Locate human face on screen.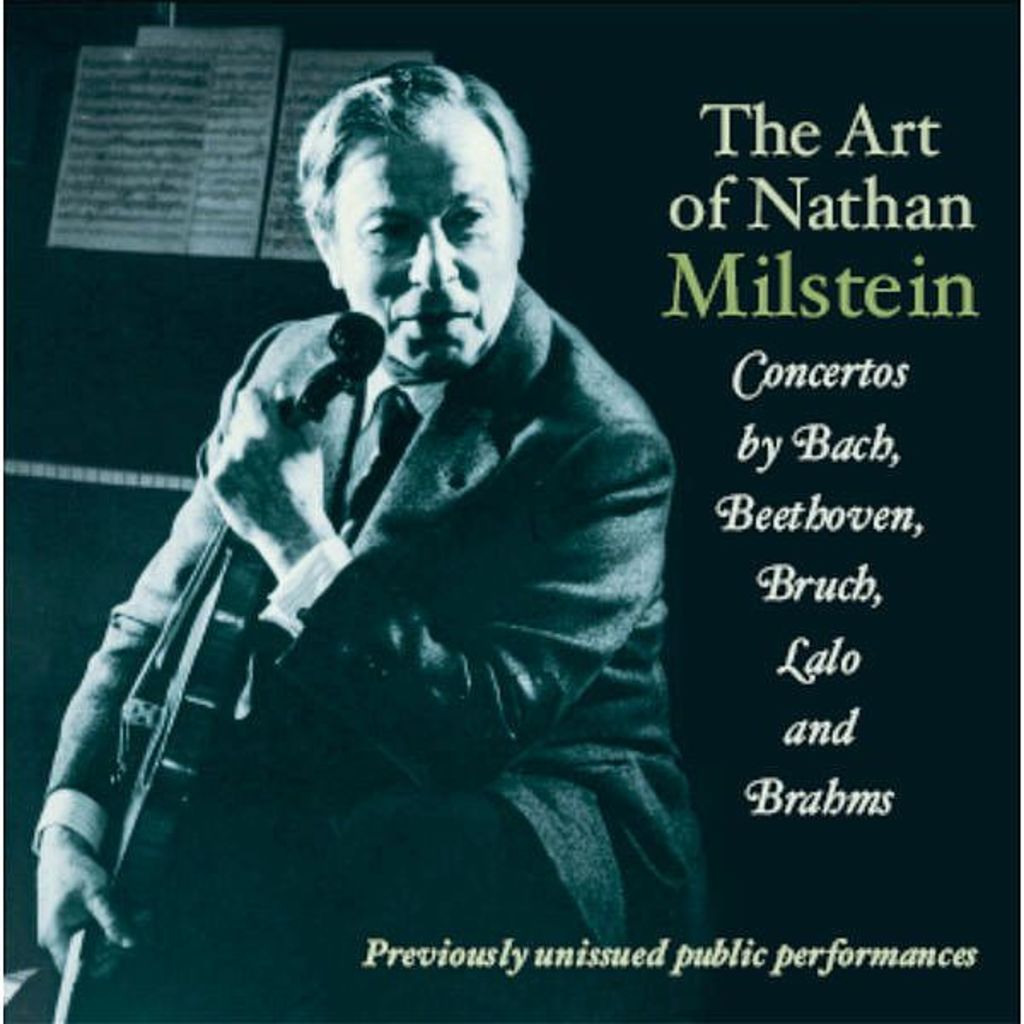
On screen at left=336, top=125, right=521, bottom=369.
